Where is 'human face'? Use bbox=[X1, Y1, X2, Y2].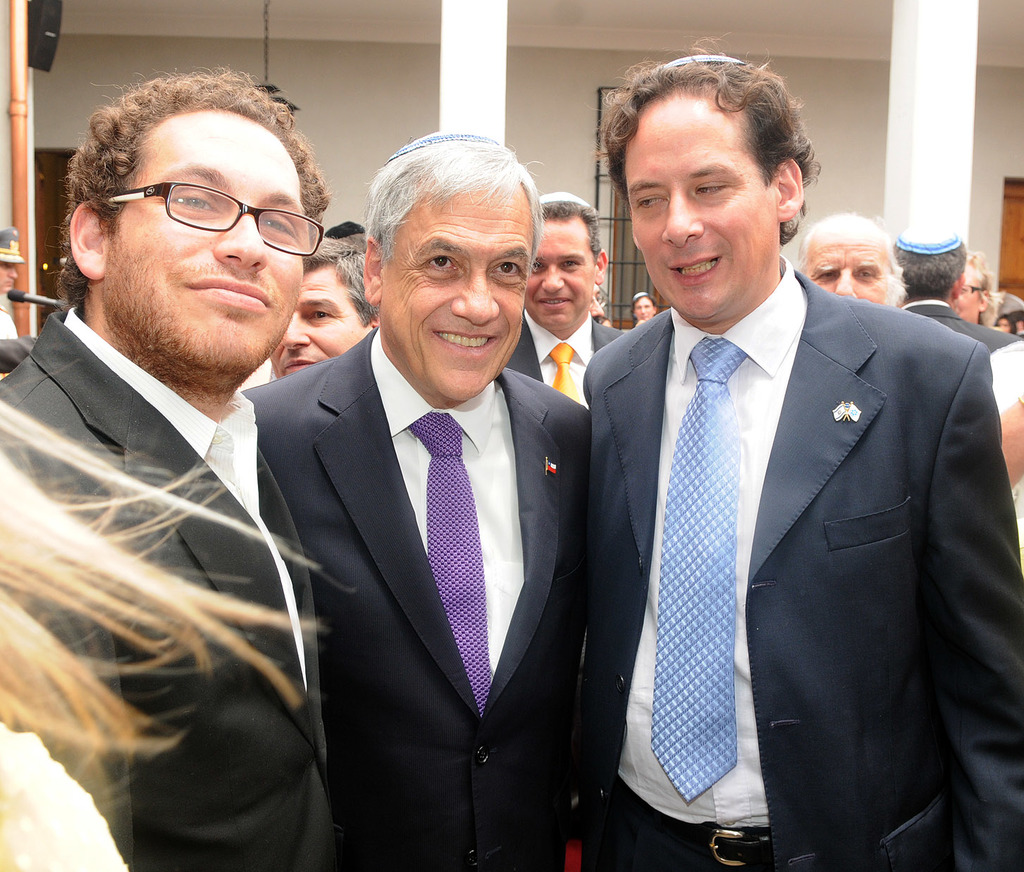
bbox=[796, 221, 900, 306].
